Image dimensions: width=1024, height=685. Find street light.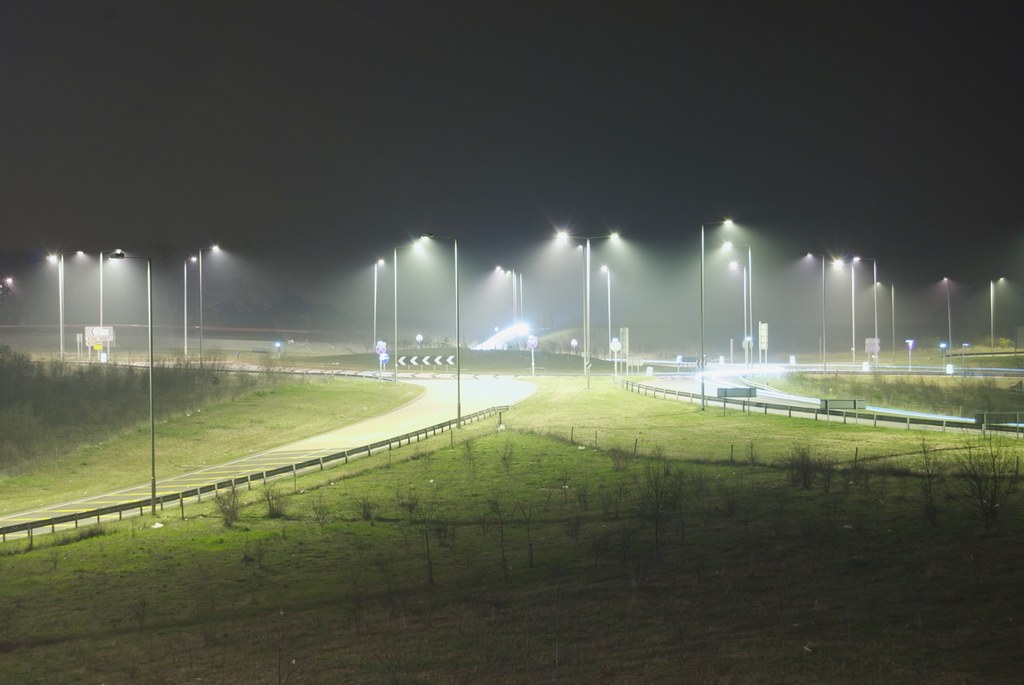
<region>604, 265, 611, 360</region>.
